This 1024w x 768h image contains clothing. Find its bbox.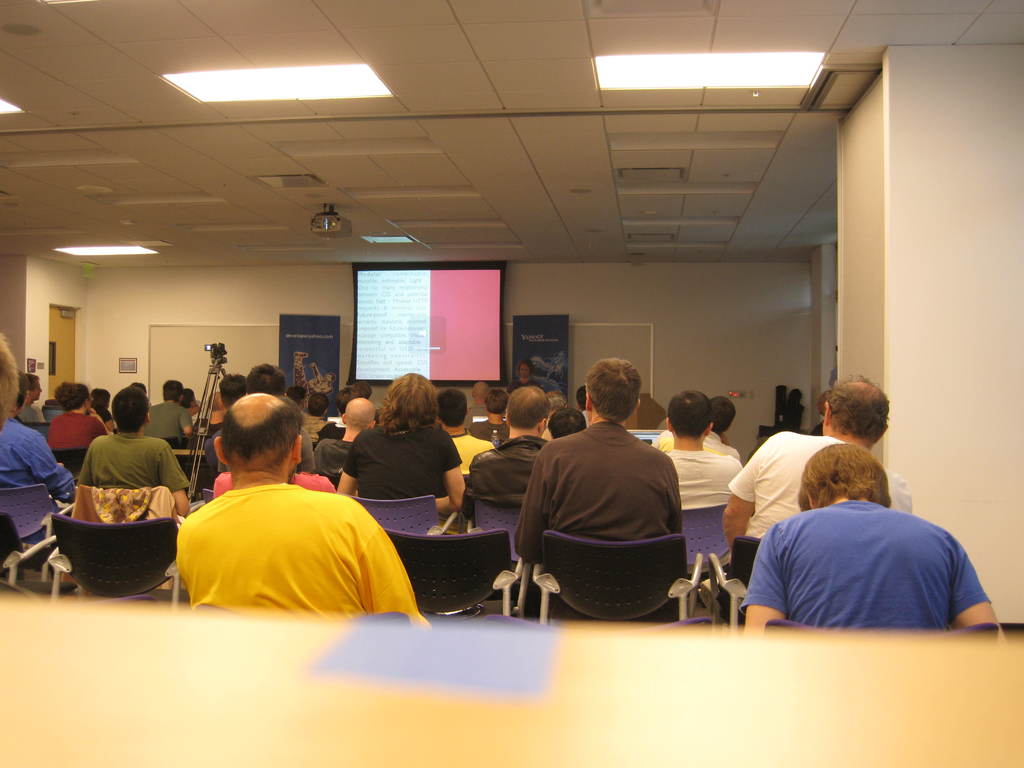
select_region(340, 424, 461, 540).
